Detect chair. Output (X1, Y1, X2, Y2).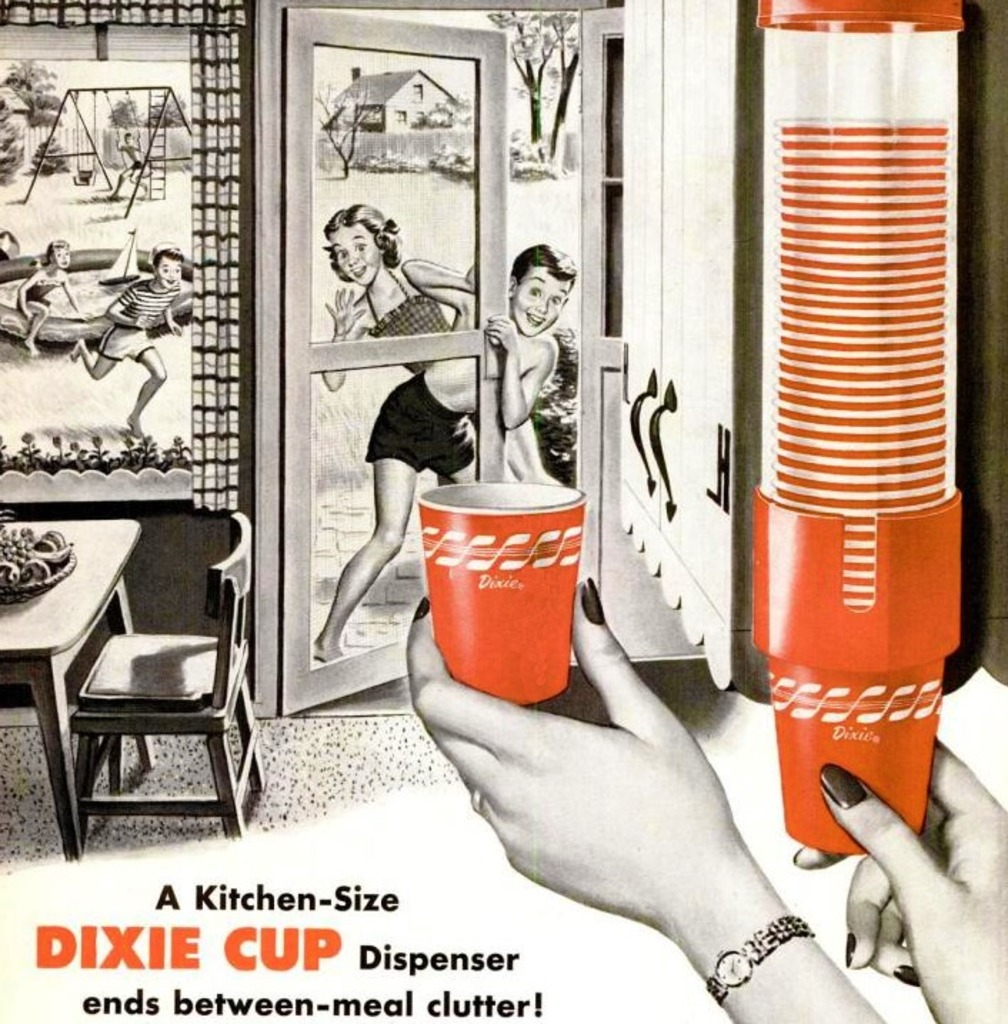
(34, 493, 266, 855).
